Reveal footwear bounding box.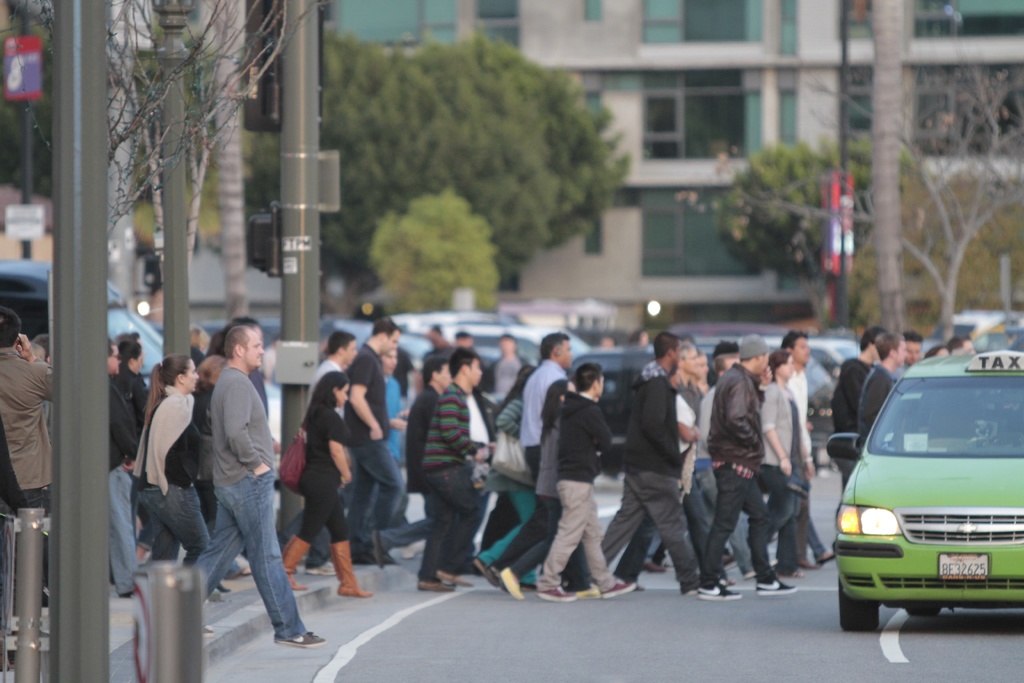
Revealed: crop(491, 565, 508, 595).
